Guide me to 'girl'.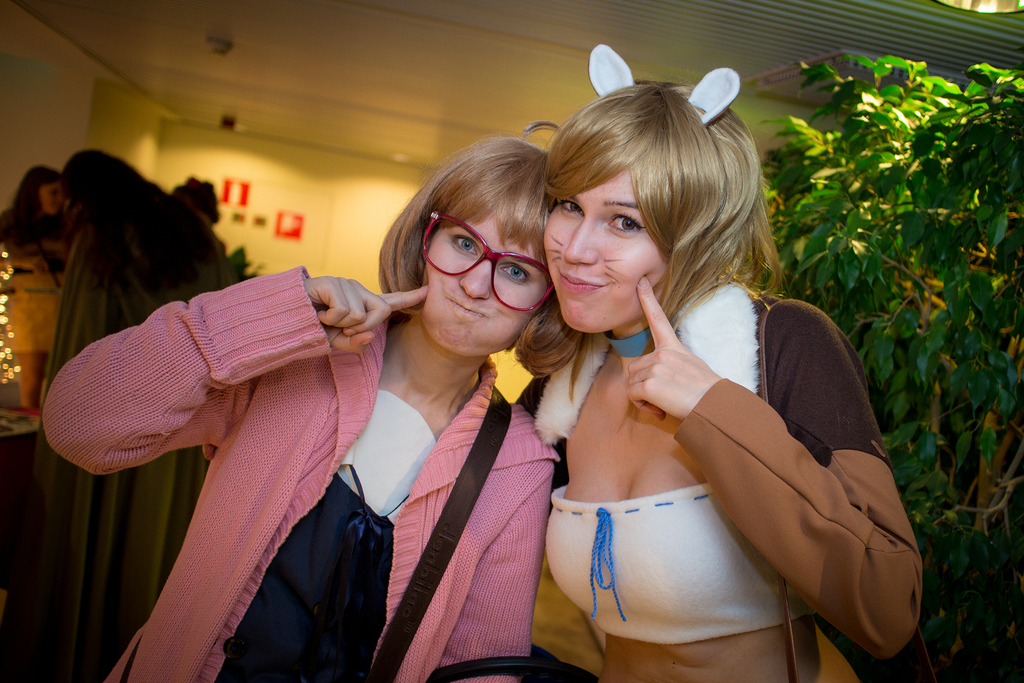
Guidance: {"x1": 506, "y1": 40, "x2": 926, "y2": 682}.
